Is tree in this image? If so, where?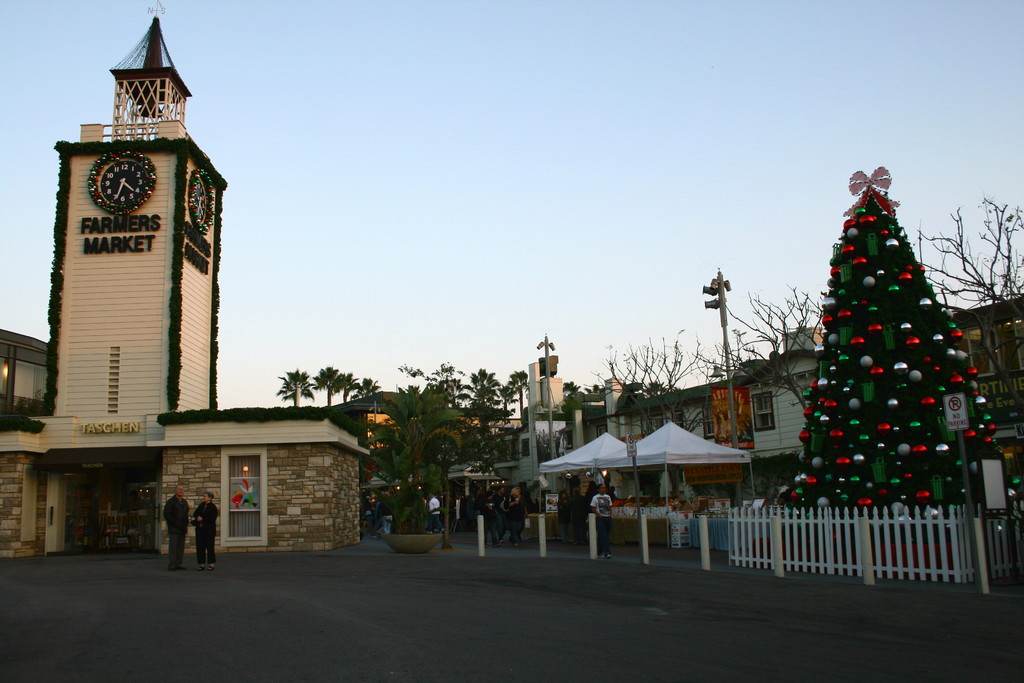
Yes, at (331,375,357,404).
